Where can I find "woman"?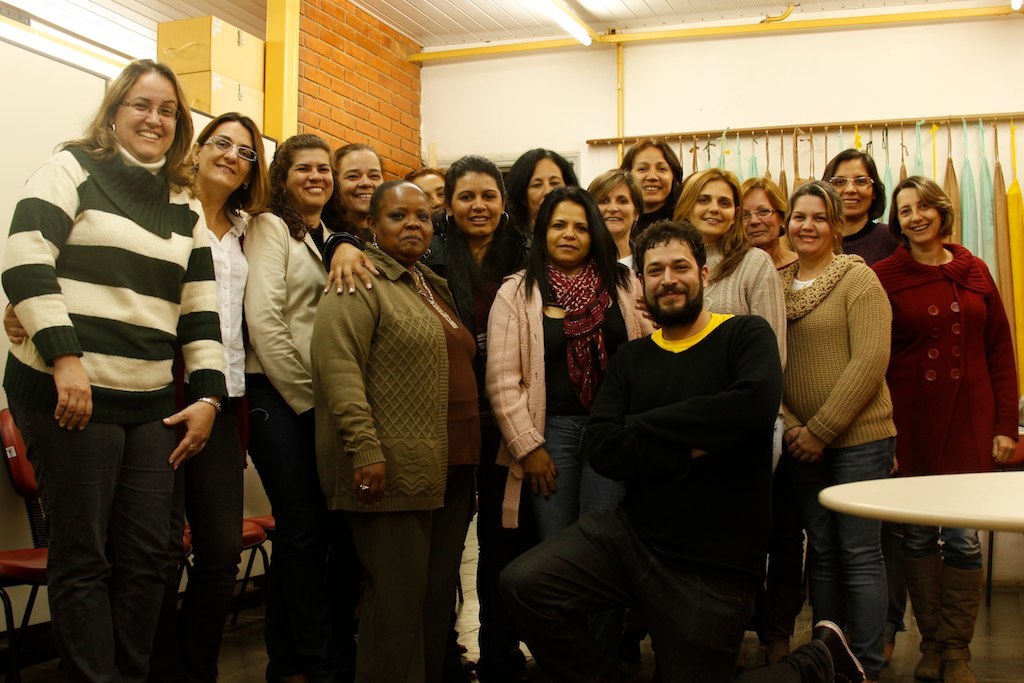
You can find it at x1=821, y1=149, x2=906, y2=626.
